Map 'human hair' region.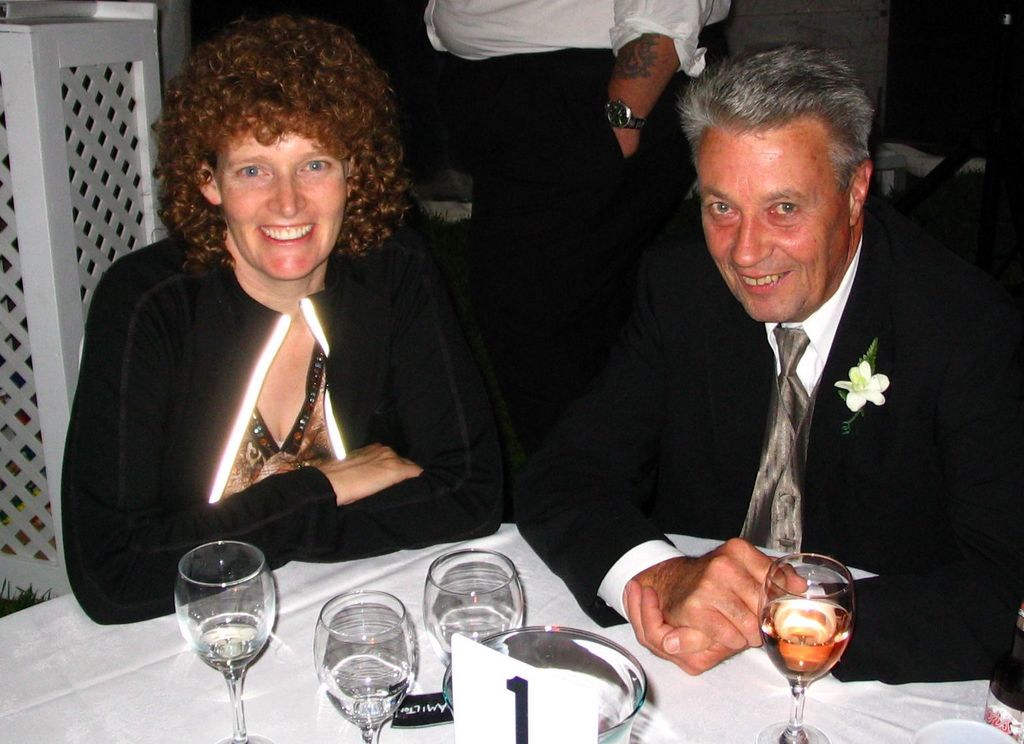
Mapped to box=[674, 41, 880, 191].
